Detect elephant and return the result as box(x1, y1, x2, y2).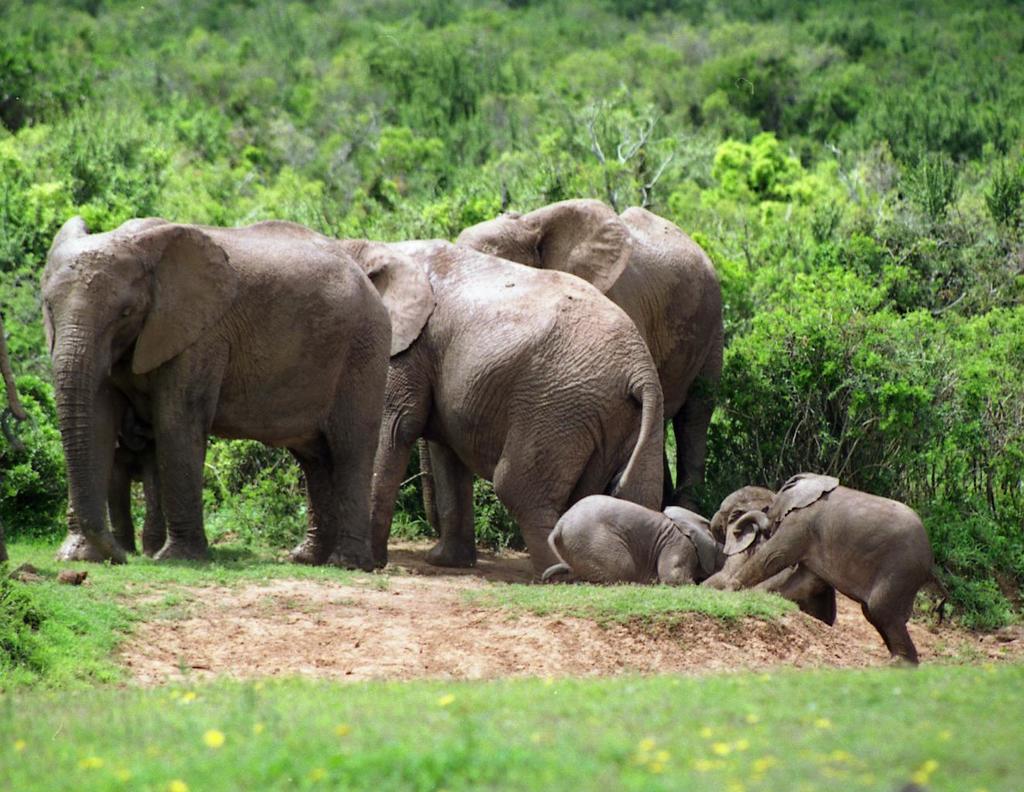
box(712, 486, 841, 629).
